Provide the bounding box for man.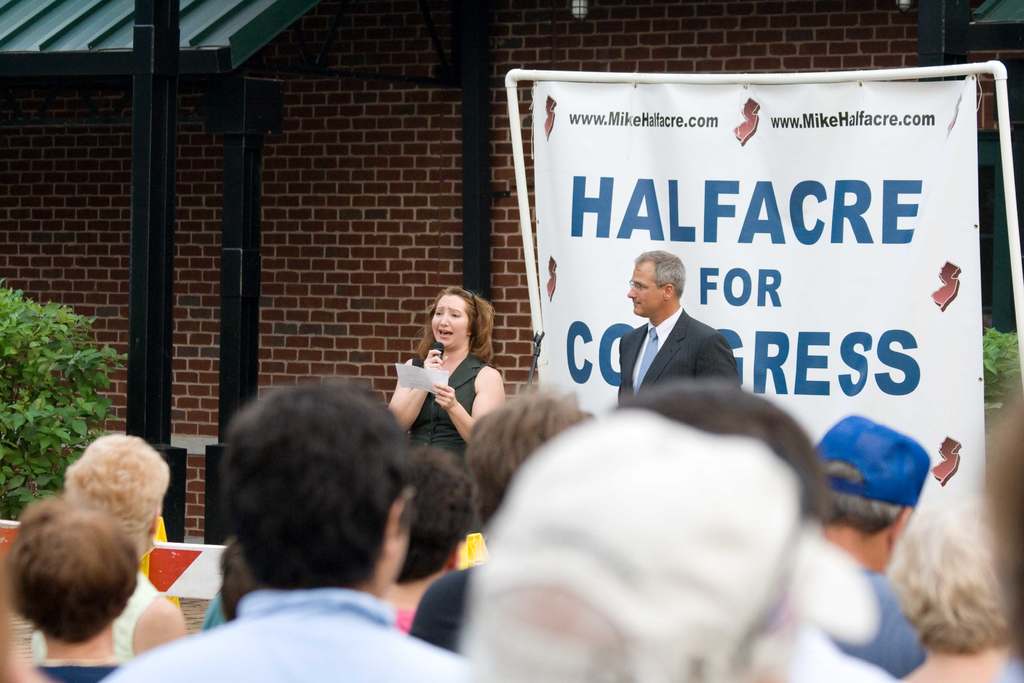
x1=617, y1=245, x2=745, y2=404.
